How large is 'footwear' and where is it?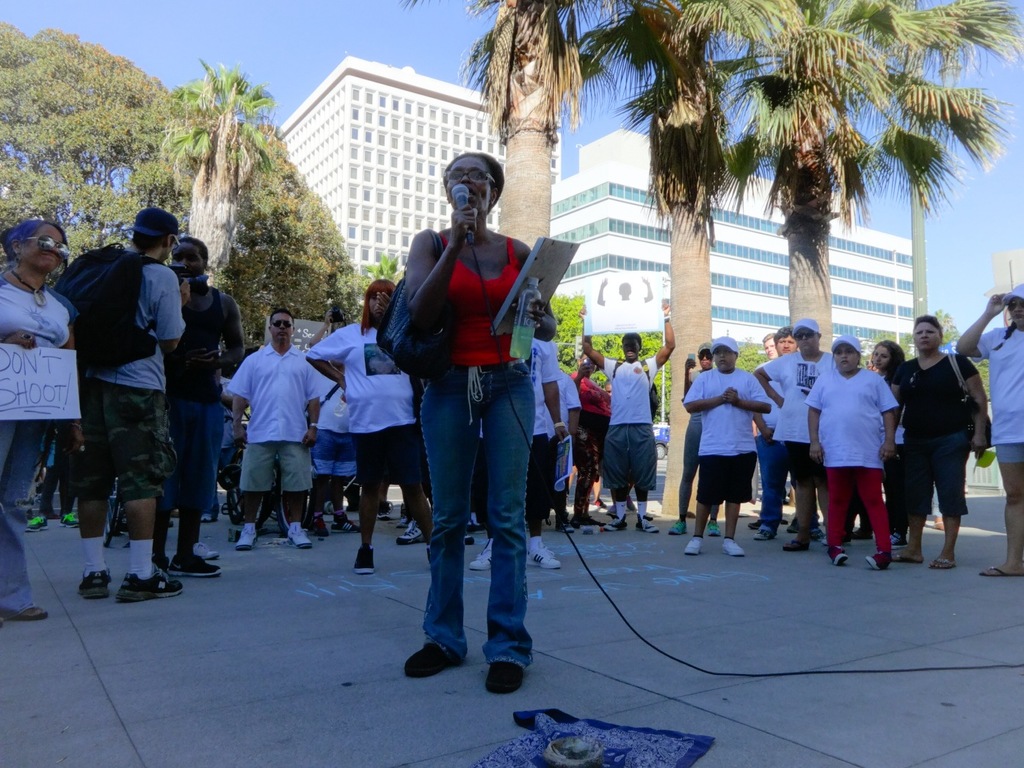
Bounding box: locate(979, 565, 1023, 579).
